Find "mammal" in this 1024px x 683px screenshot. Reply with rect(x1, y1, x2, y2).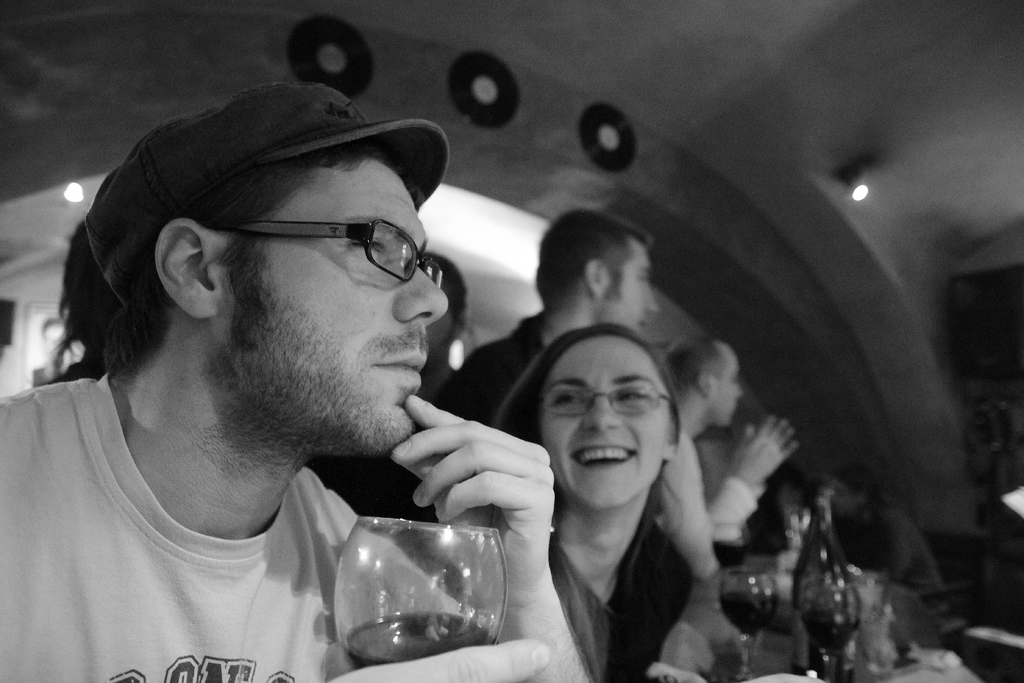
rect(433, 201, 656, 427).
